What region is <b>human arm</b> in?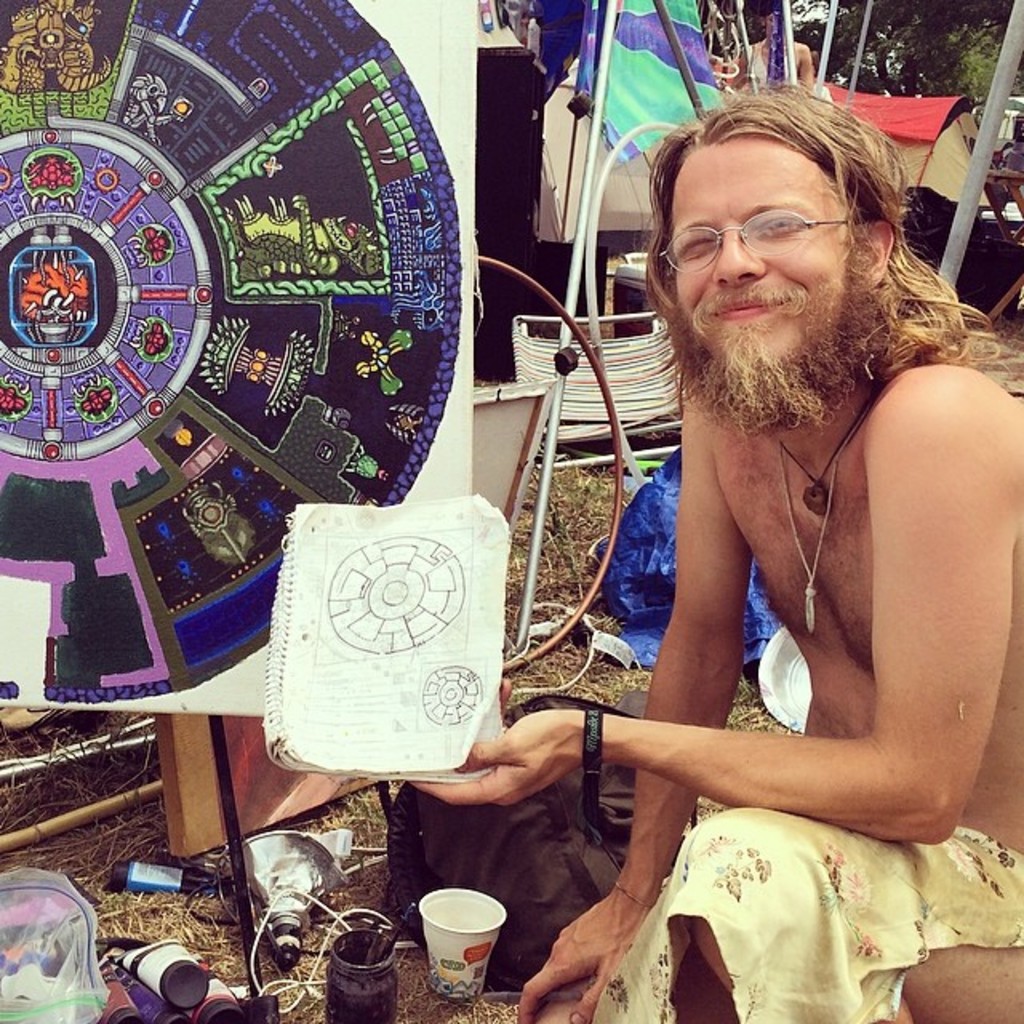
<bbox>675, 435, 930, 859</bbox>.
